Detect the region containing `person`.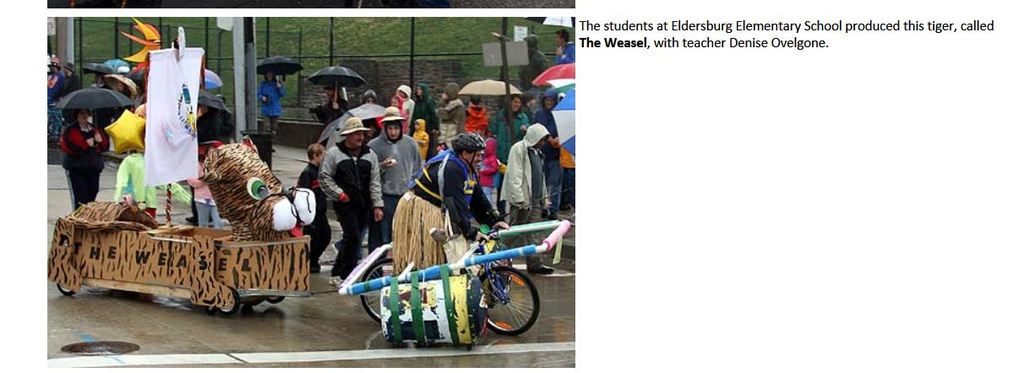
rect(260, 72, 288, 142).
